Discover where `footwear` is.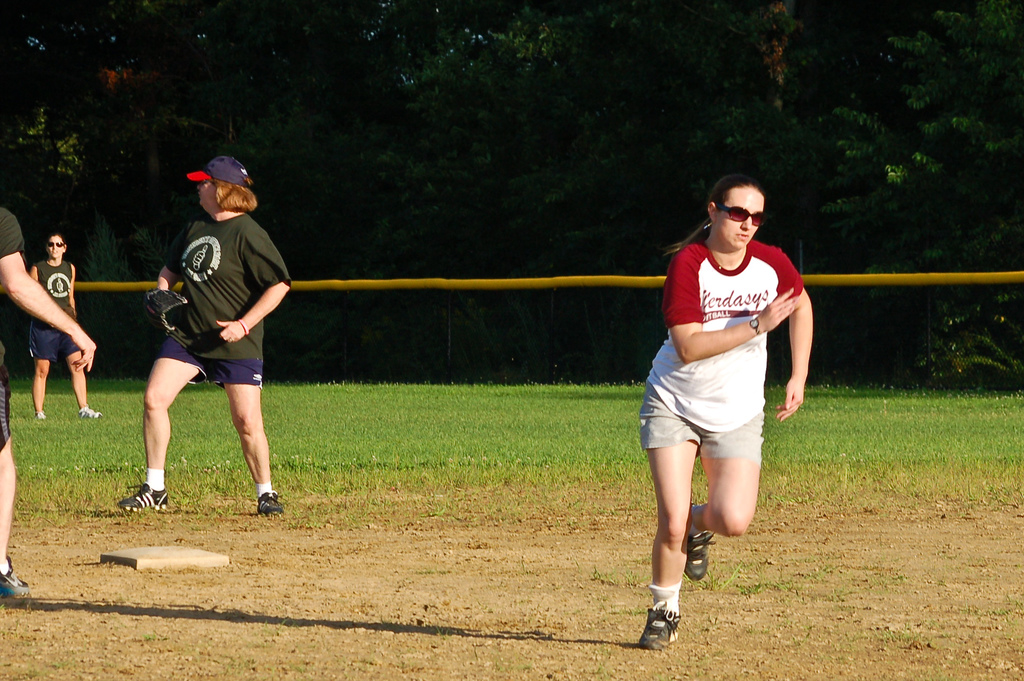
Discovered at bbox=(35, 409, 47, 419).
